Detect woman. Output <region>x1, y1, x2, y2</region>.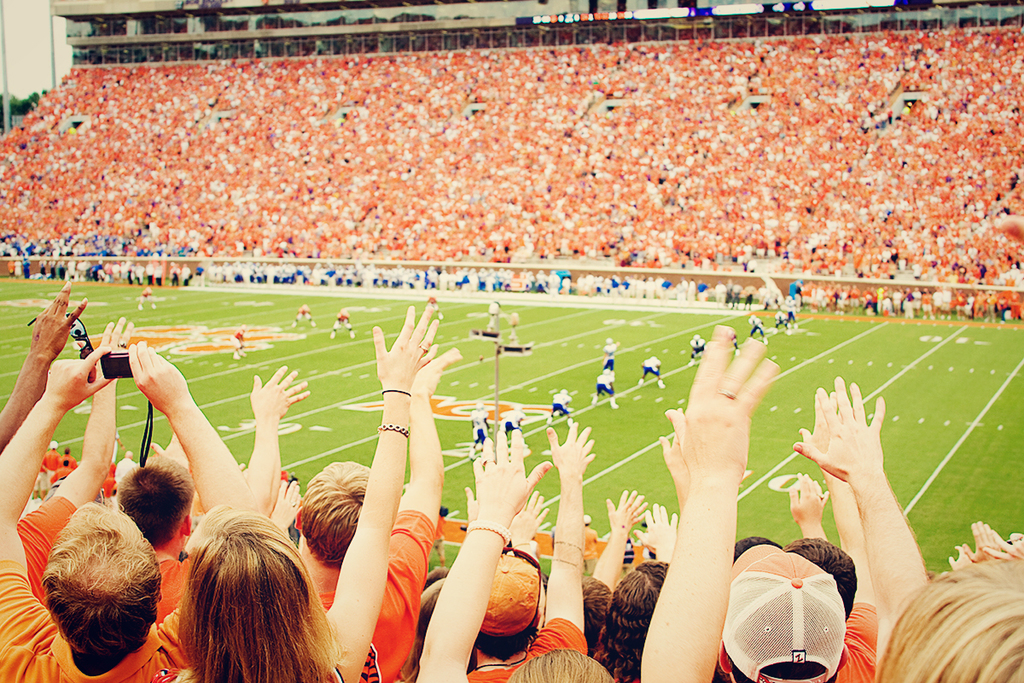
<region>147, 305, 439, 682</region>.
